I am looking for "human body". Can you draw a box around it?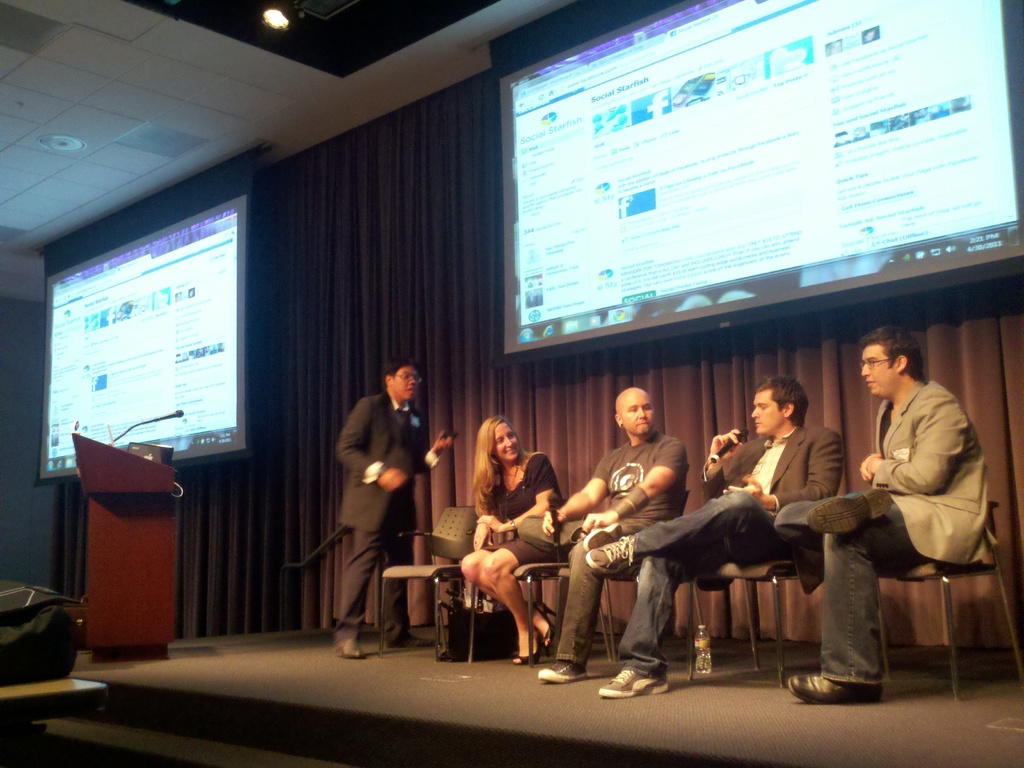
Sure, the bounding box is detection(329, 393, 461, 659).
